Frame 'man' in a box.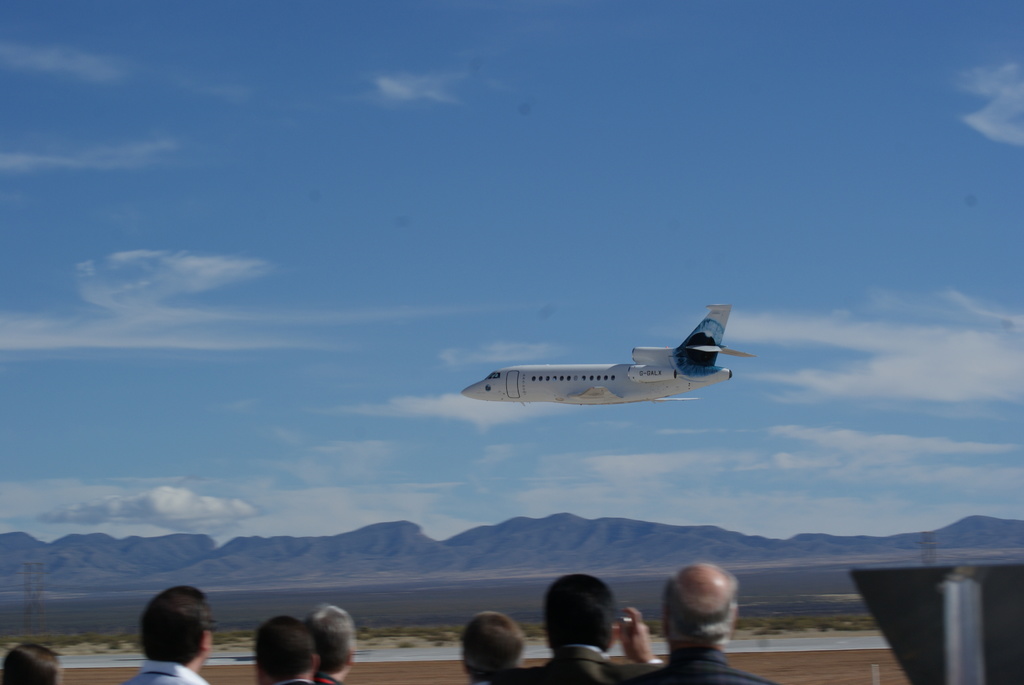
pyautogui.locateOnScreen(623, 566, 767, 684).
